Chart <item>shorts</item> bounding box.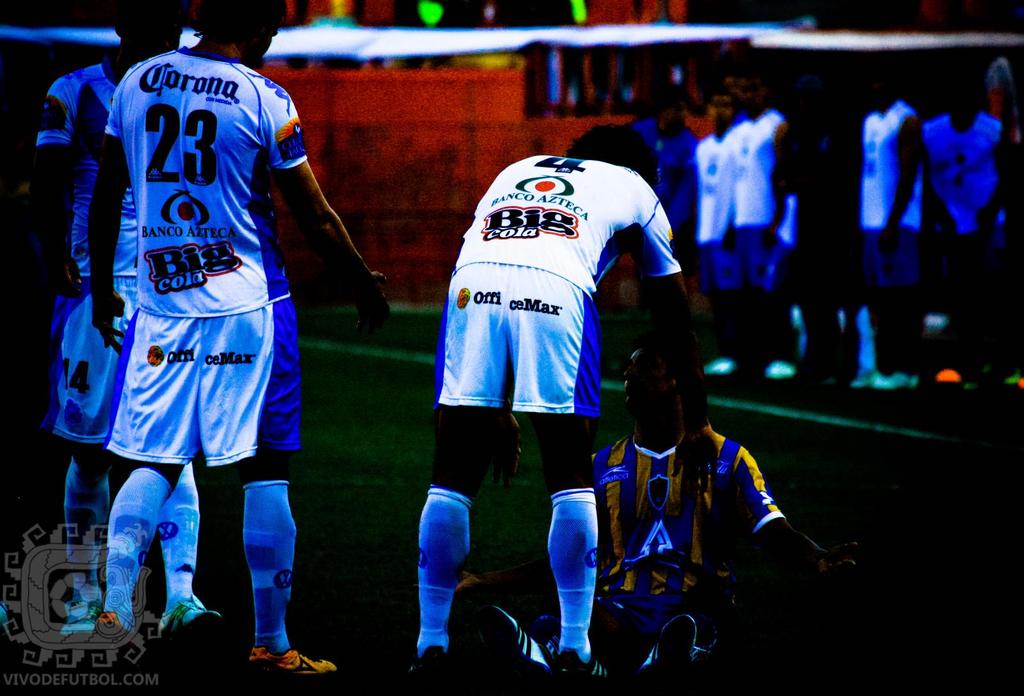
Charted: bbox=[703, 244, 736, 289].
